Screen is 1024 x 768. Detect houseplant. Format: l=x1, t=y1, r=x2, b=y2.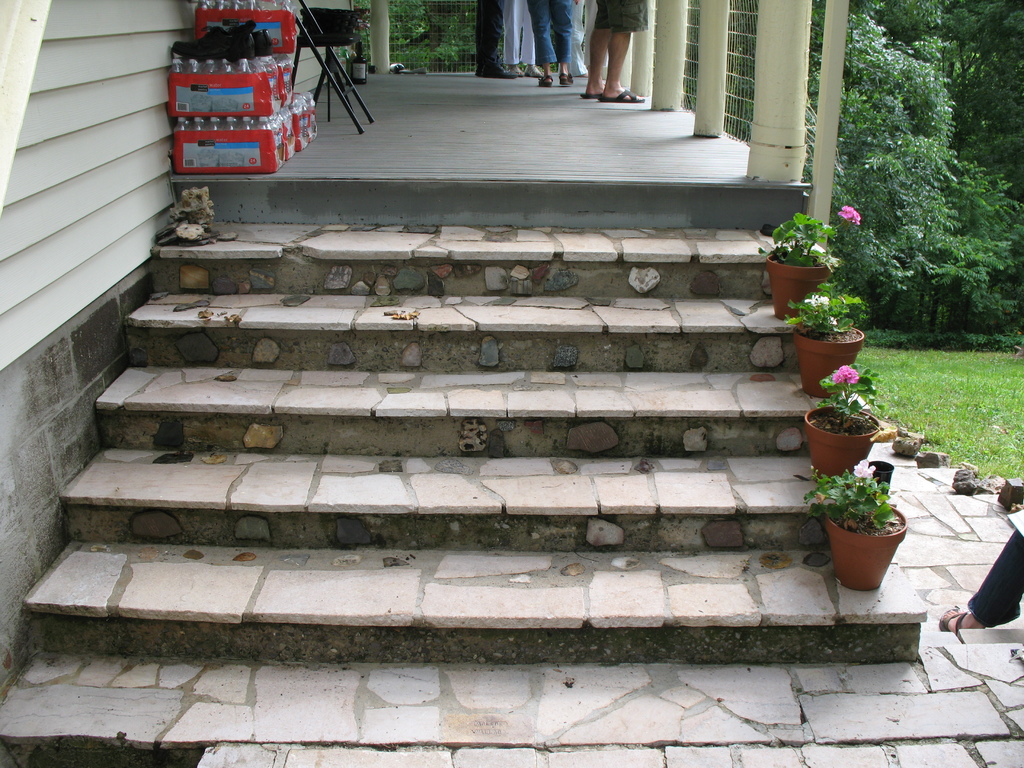
l=812, t=452, r=913, b=581.
